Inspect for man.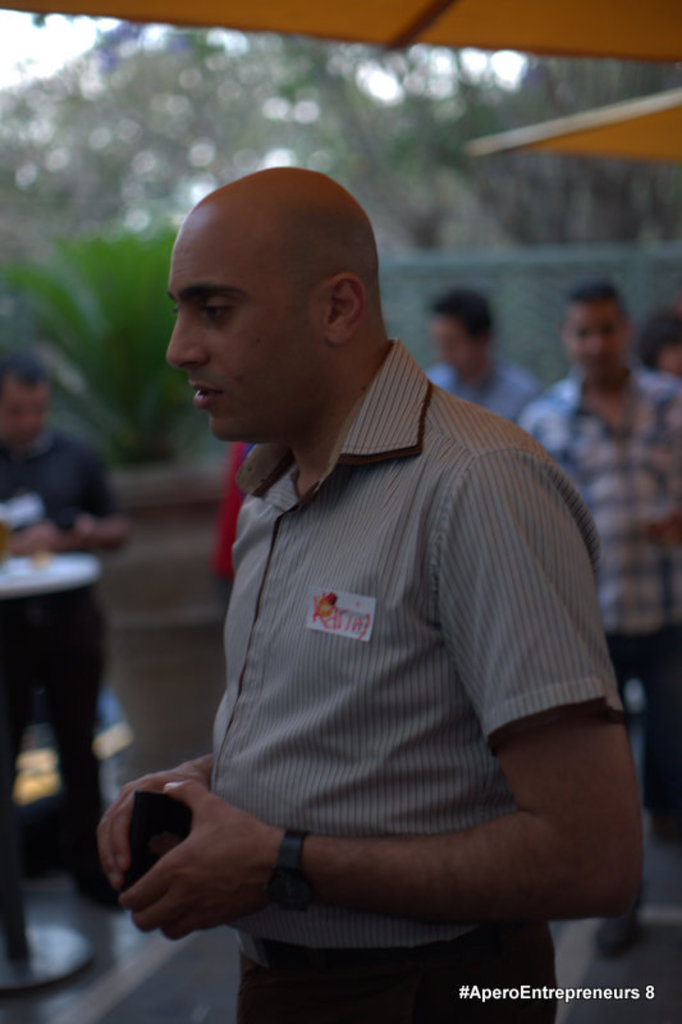
Inspection: {"left": 422, "top": 287, "right": 537, "bottom": 416}.
